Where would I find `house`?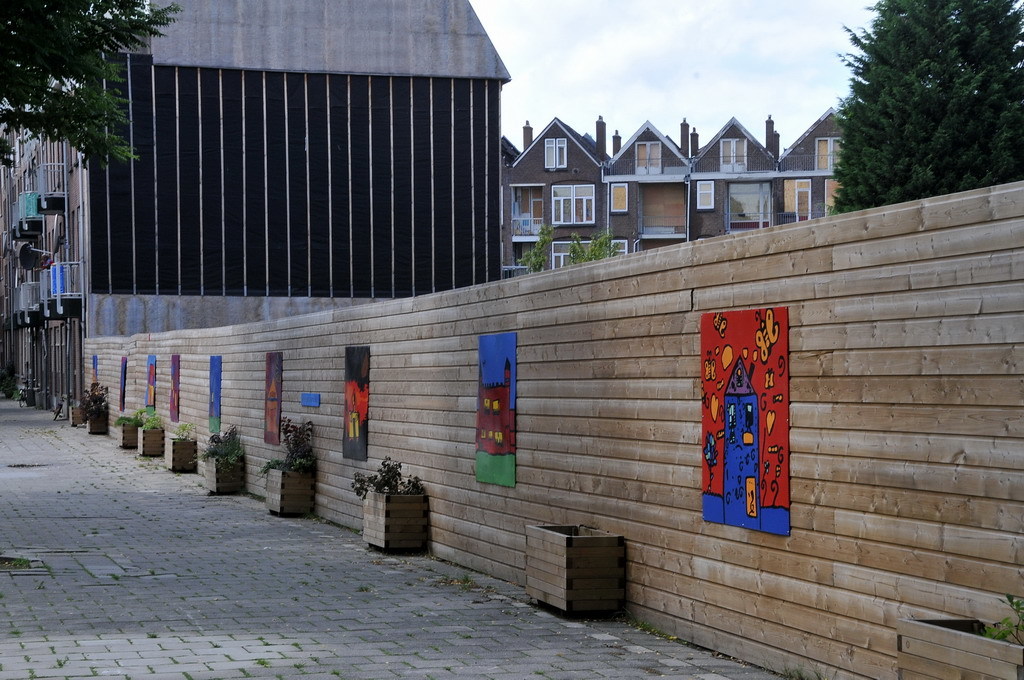
At locate(687, 115, 778, 243).
